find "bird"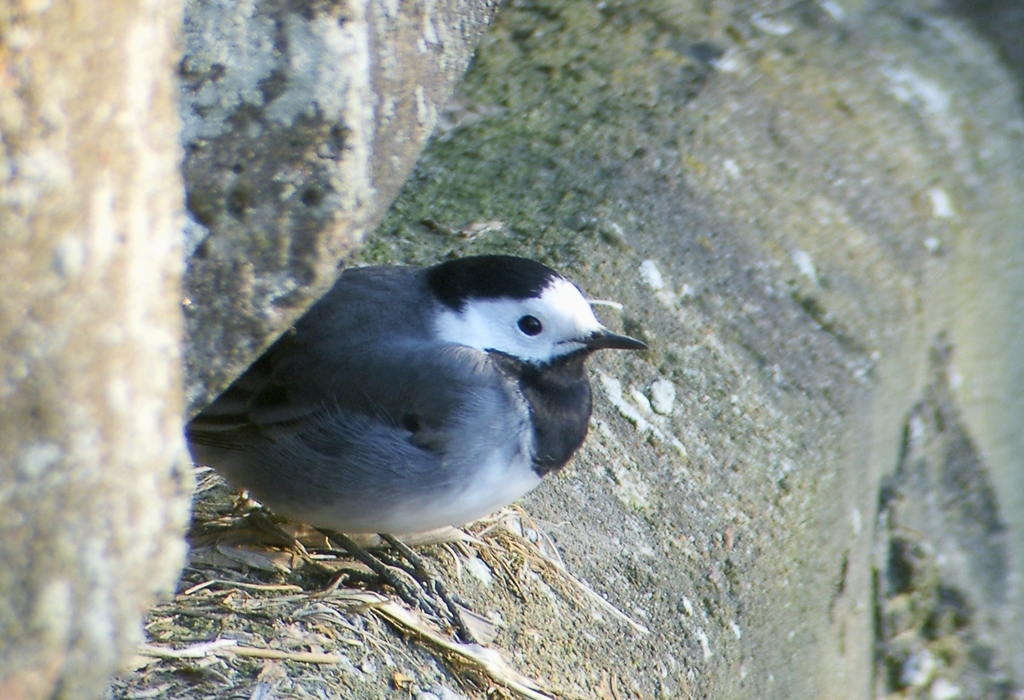
locate(182, 254, 647, 647)
